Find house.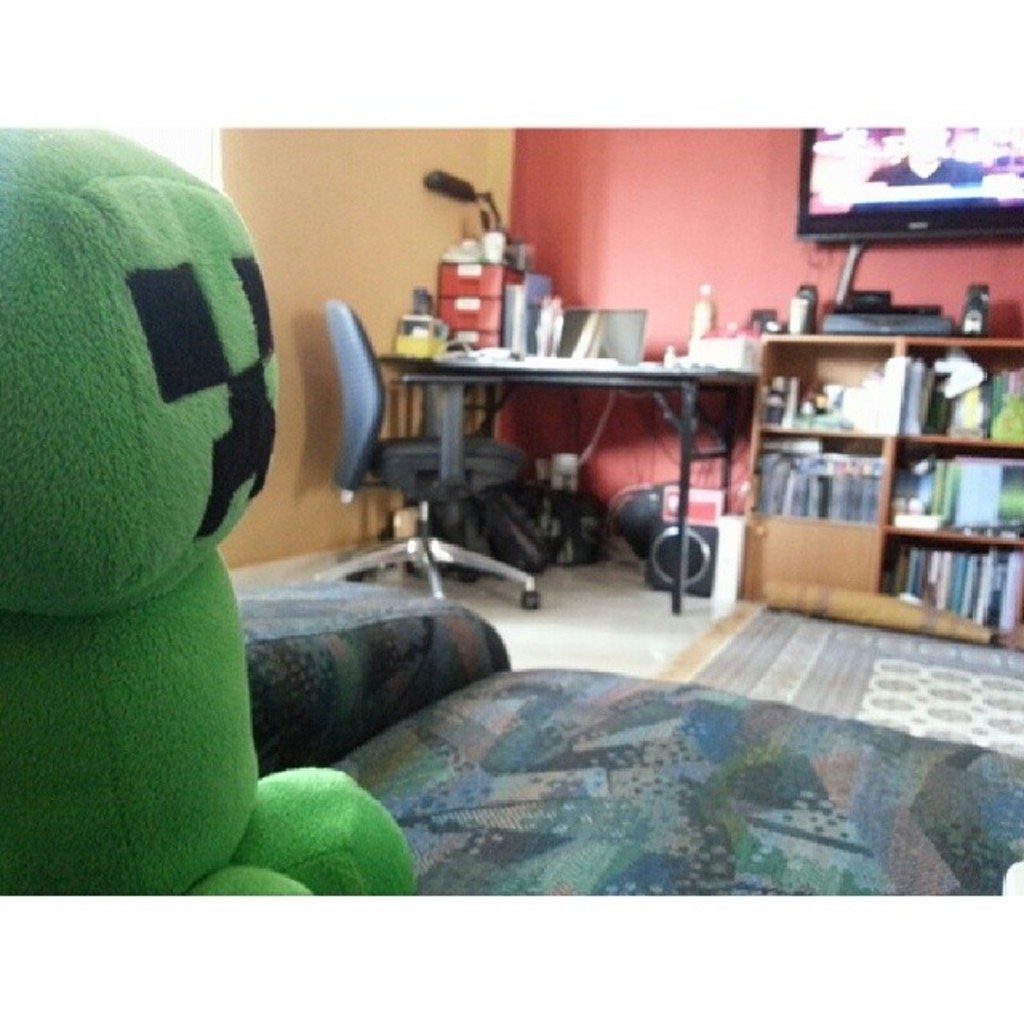
[x1=2, y1=125, x2=1022, y2=899].
